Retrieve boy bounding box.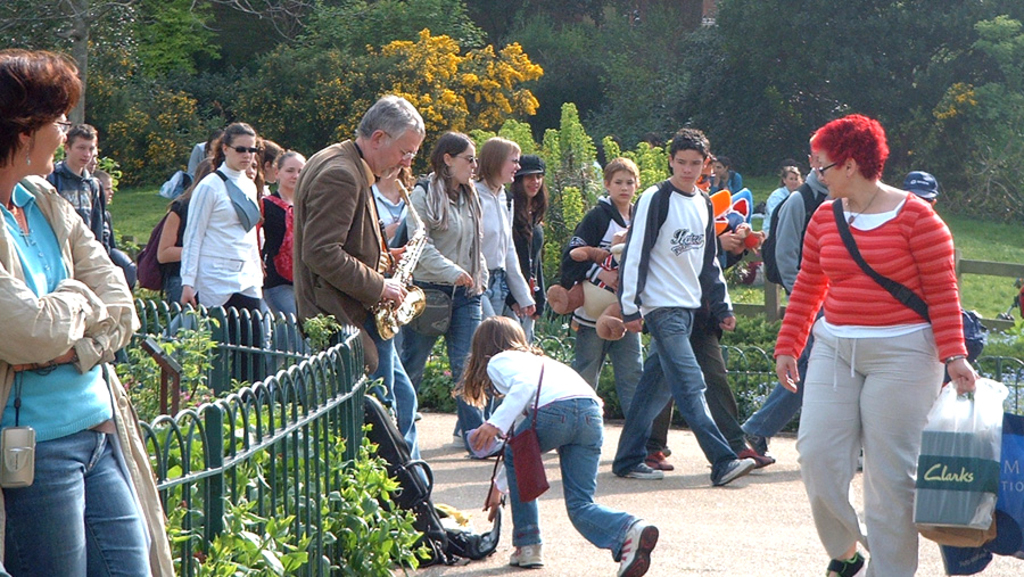
Bounding box: BBox(601, 148, 762, 493).
